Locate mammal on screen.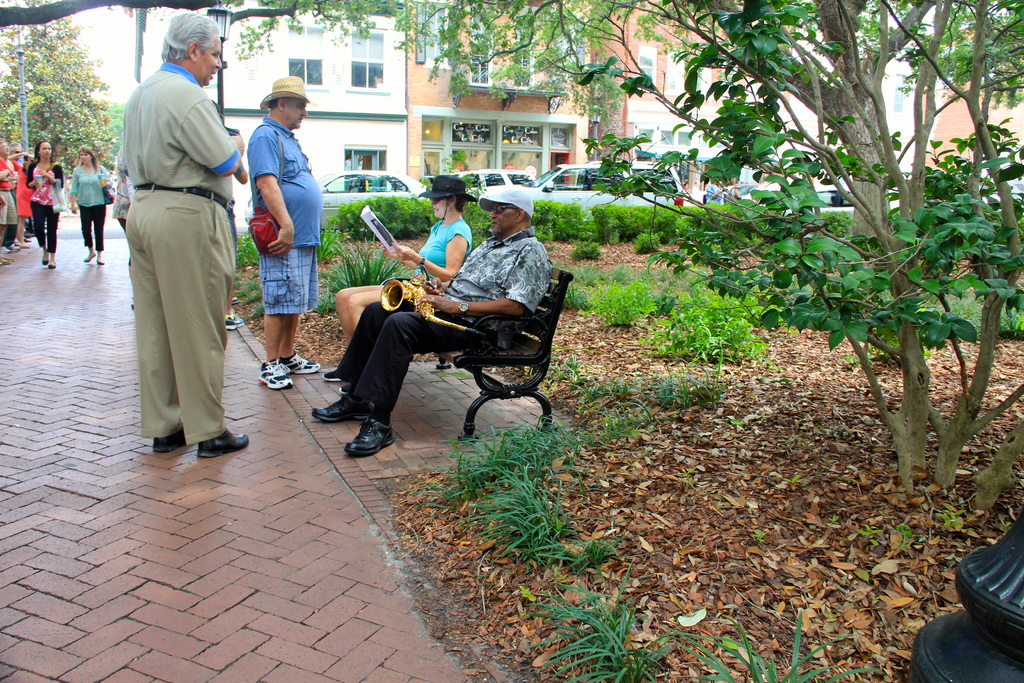
On screen at 69,143,115,266.
